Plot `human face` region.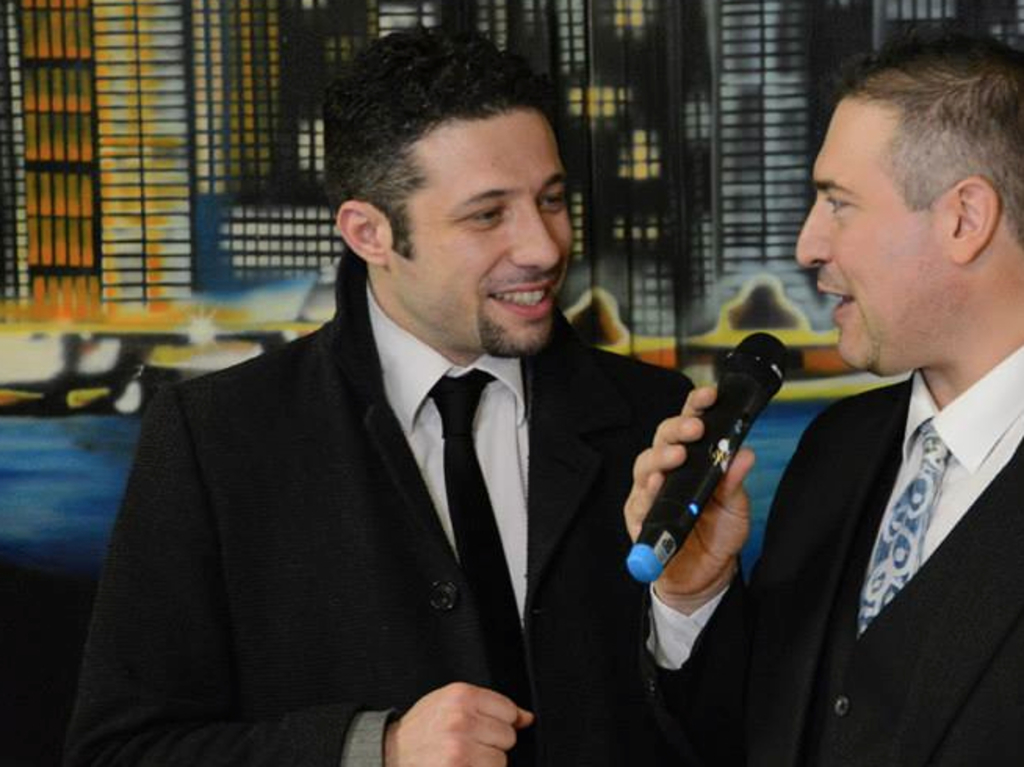
Plotted at 379,110,579,358.
